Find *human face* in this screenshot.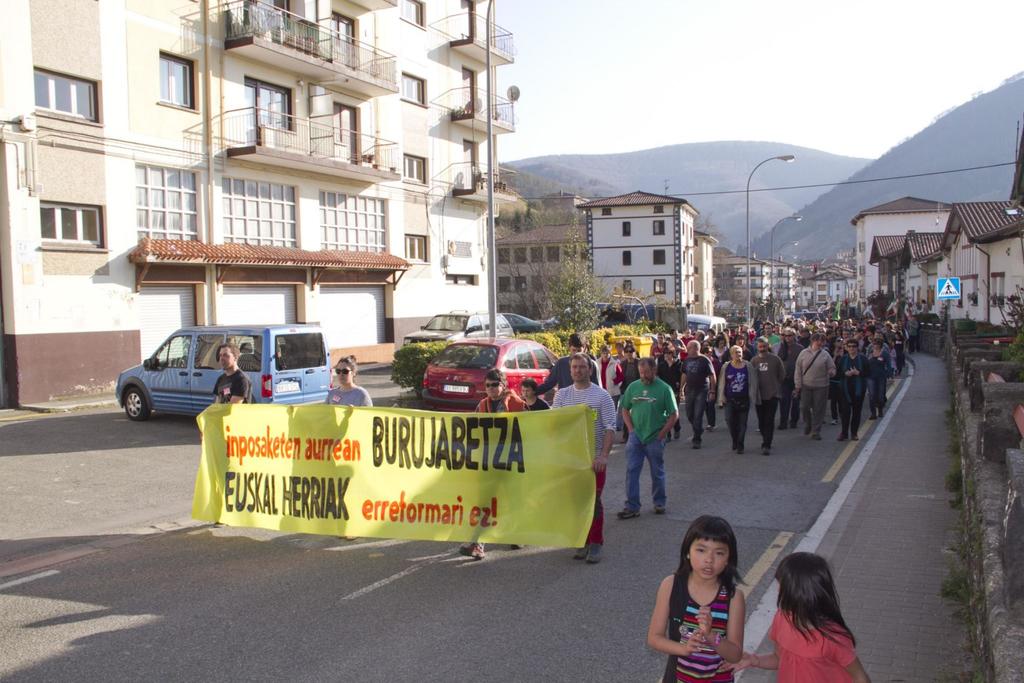
The bounding box for *human face* is pyautogui.locateOnScreen(221, 348, 235, 370).
